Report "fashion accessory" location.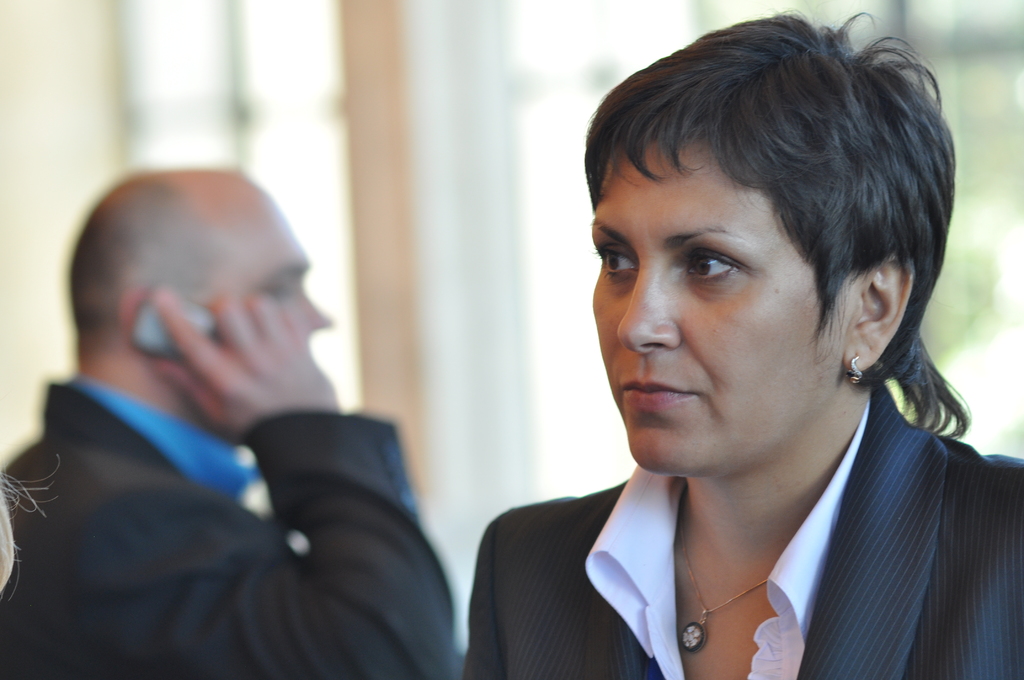
Report: [847,350,864,389].
